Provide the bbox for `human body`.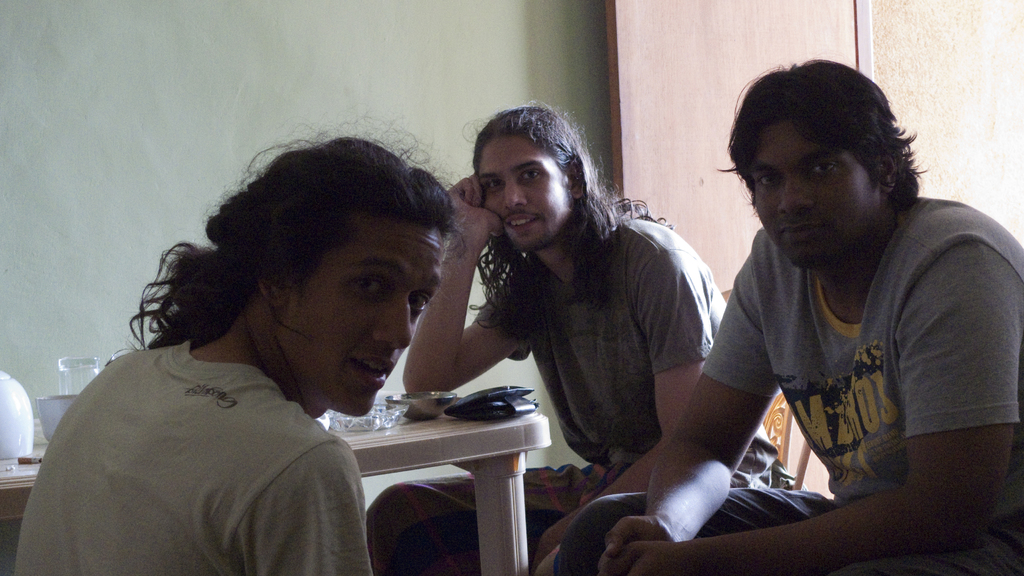
(366,176,797,575).
